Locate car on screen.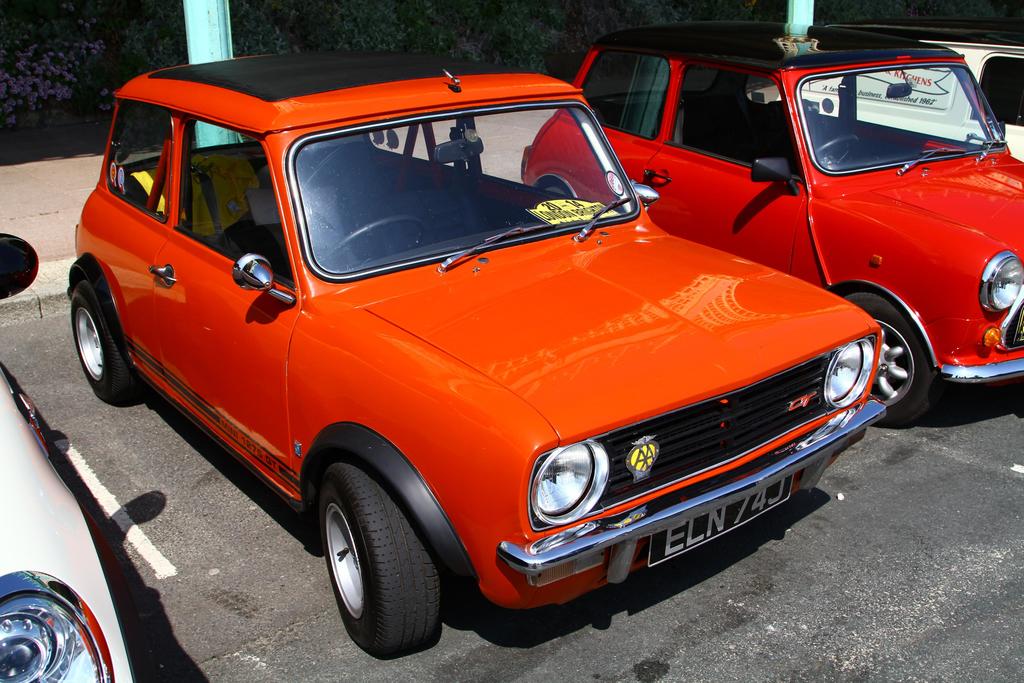
On screen at <box>69,56,892,656</box>.
